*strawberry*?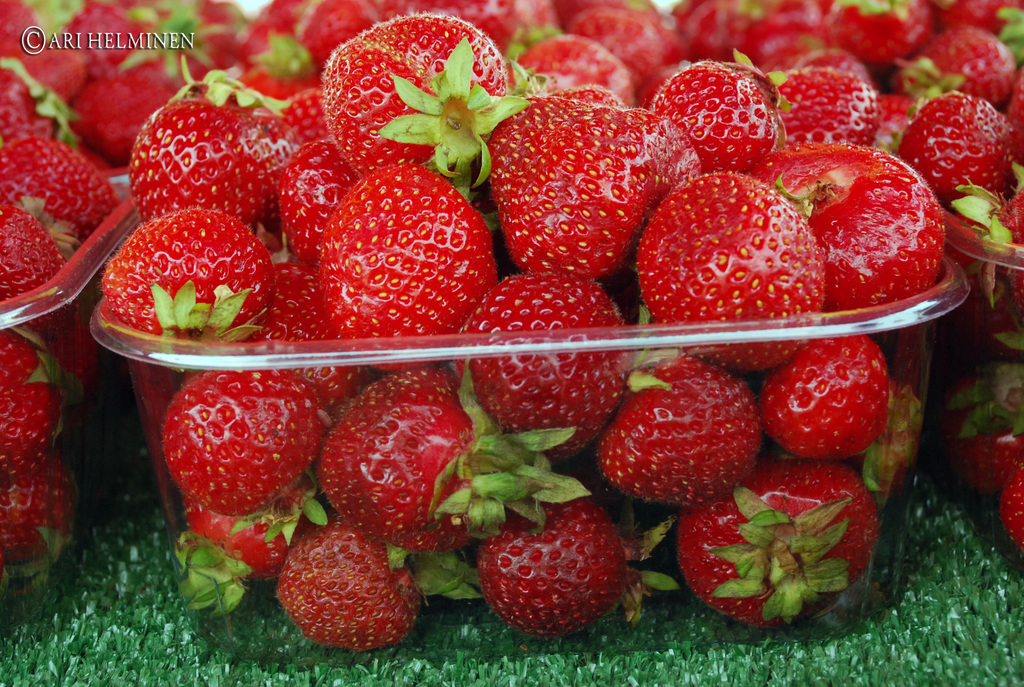
<bbox>0, 138, 128, 227</bbox>
